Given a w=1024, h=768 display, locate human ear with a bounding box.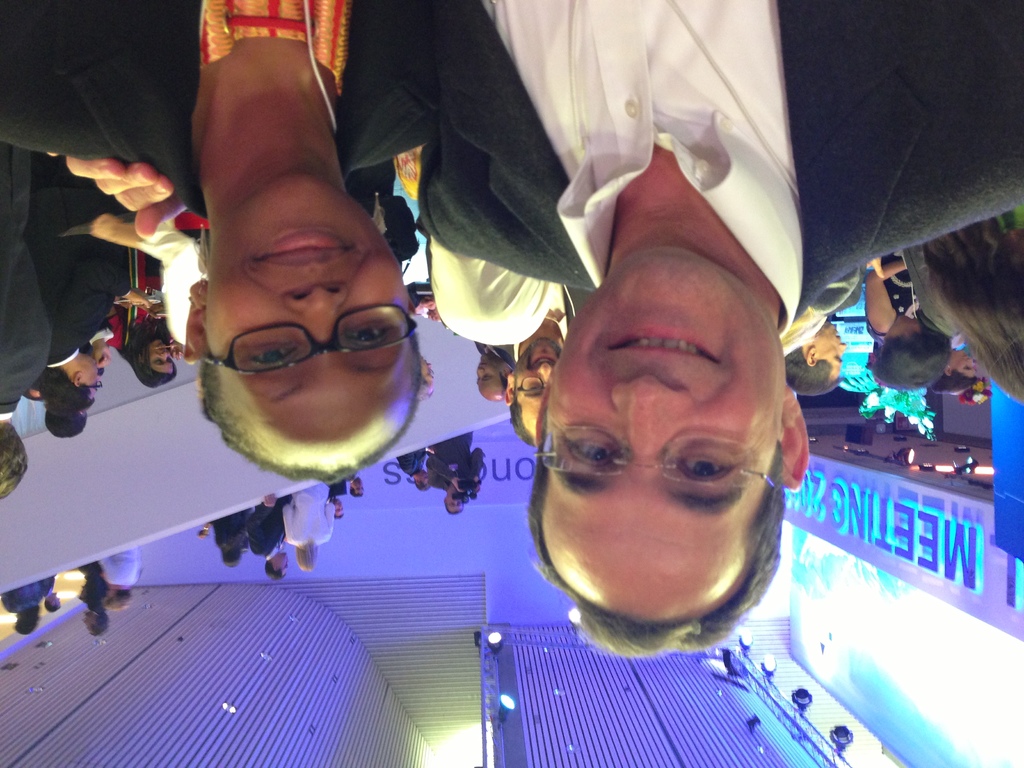
Located: Rect(72, 369, 83, 387).
